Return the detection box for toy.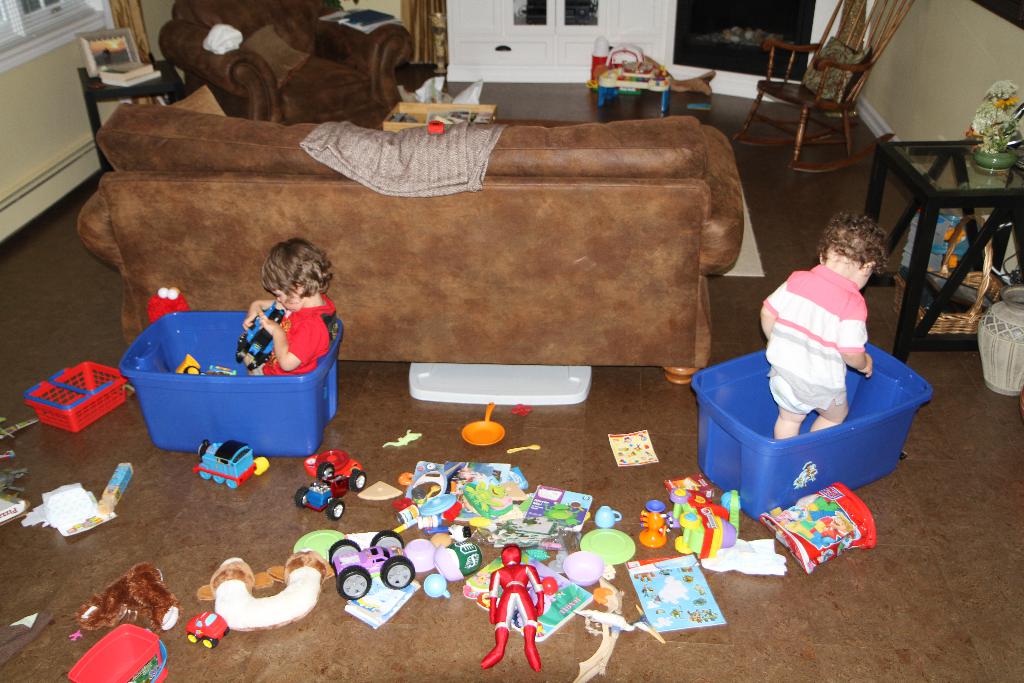
x1=195, y1=547, x2=328, y2=630.
